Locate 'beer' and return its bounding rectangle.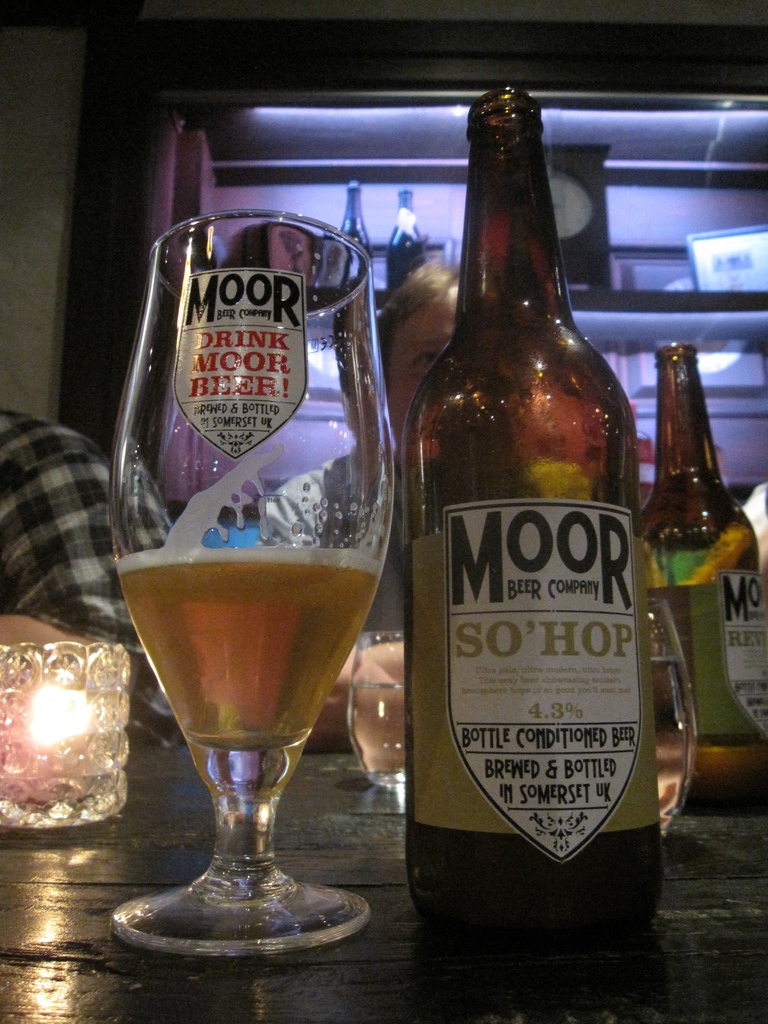
(121,548,381,751).
